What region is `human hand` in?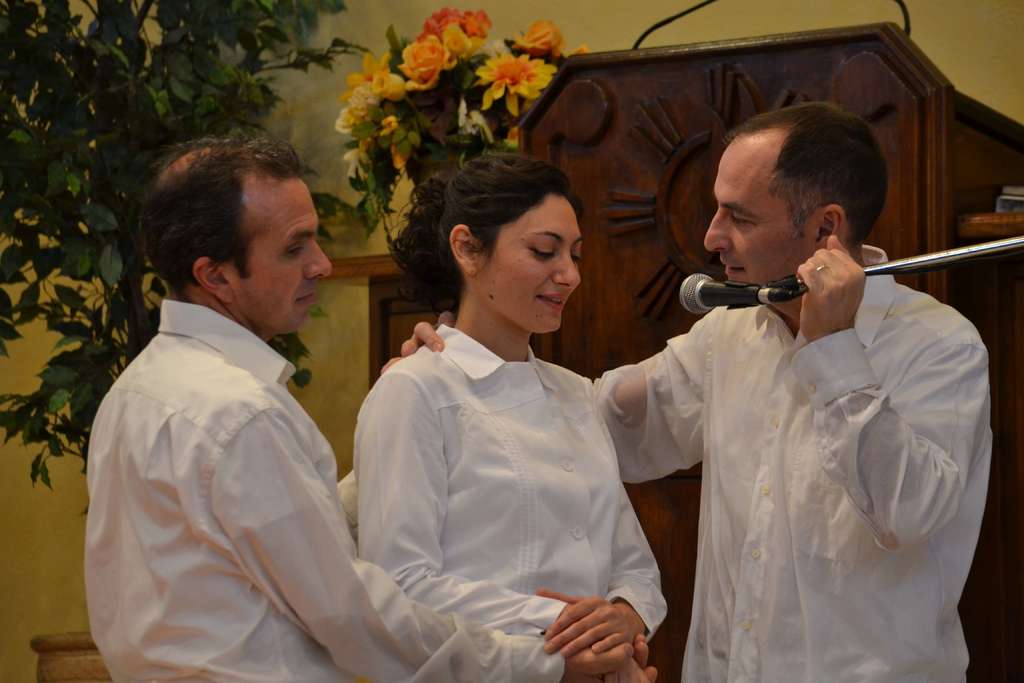
(378,309,459,375).
